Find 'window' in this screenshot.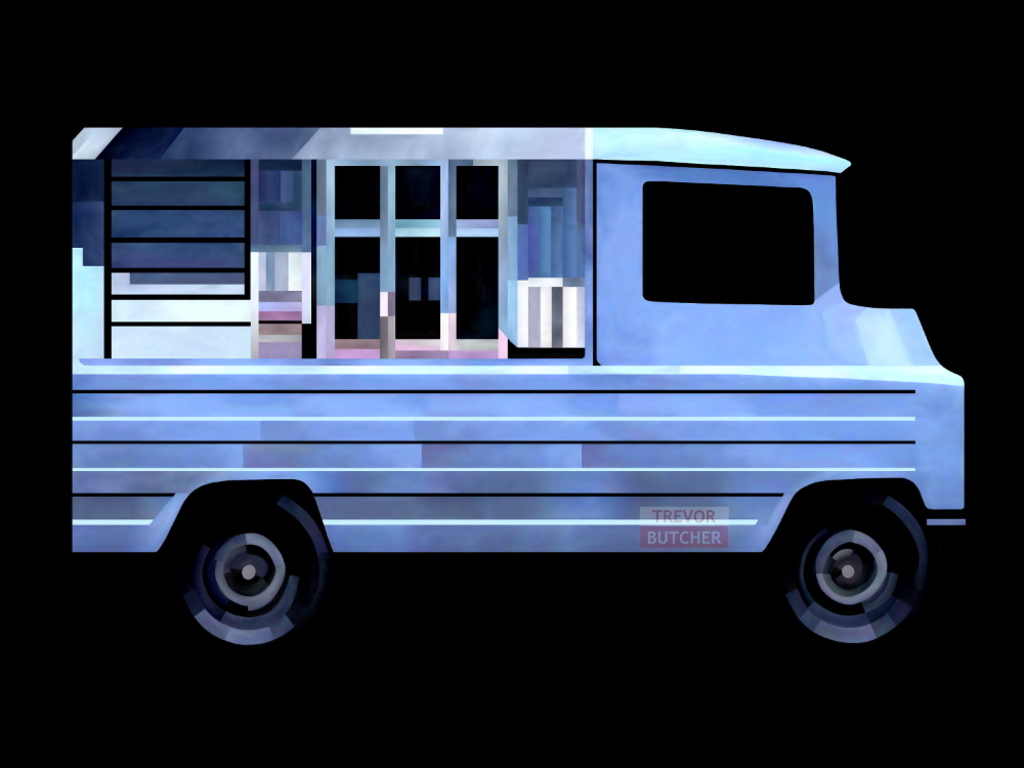
The bounding box for 'window' is locate(259, 157, 304, 212).
